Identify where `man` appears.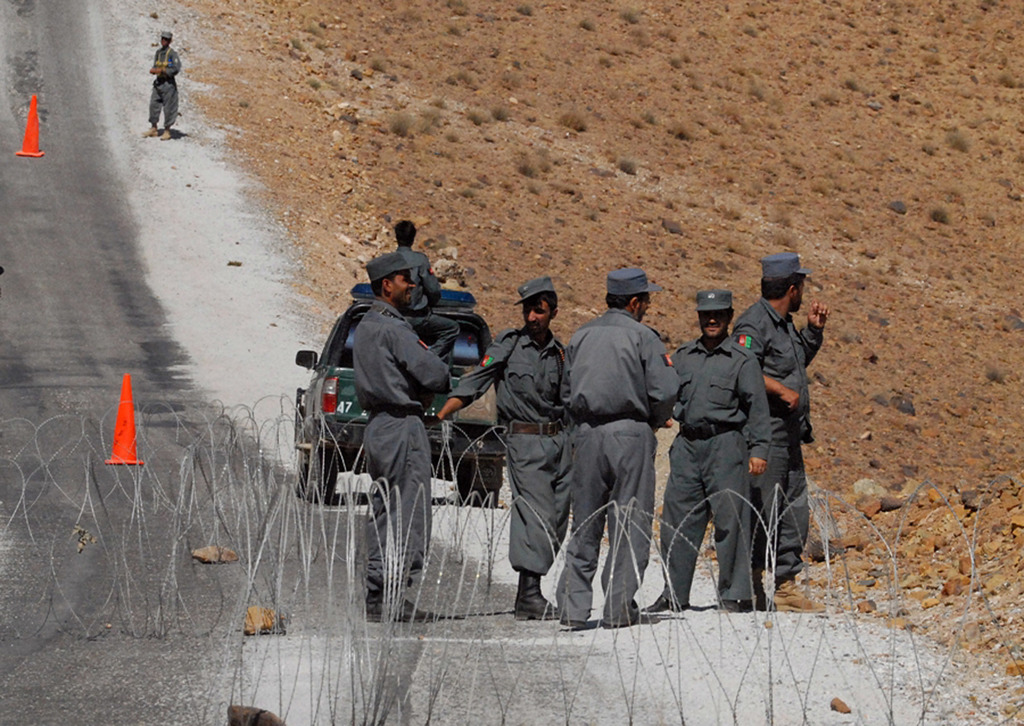
Appears at region(141, 30, 182, 143).
